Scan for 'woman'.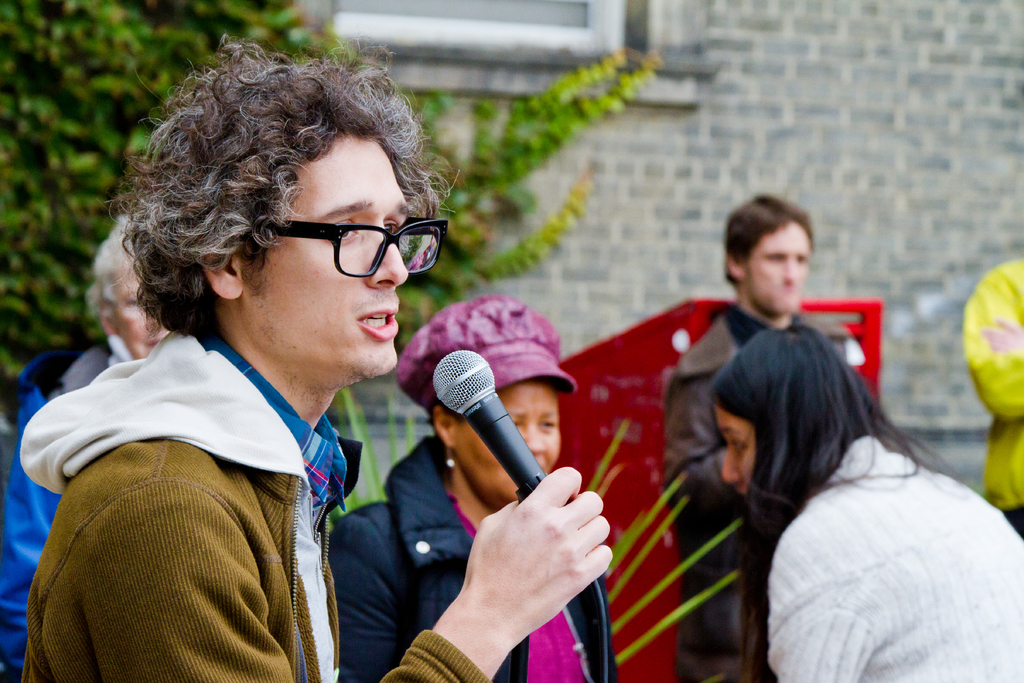
Scan result: bbox=[694, 316, 1023, 682].
